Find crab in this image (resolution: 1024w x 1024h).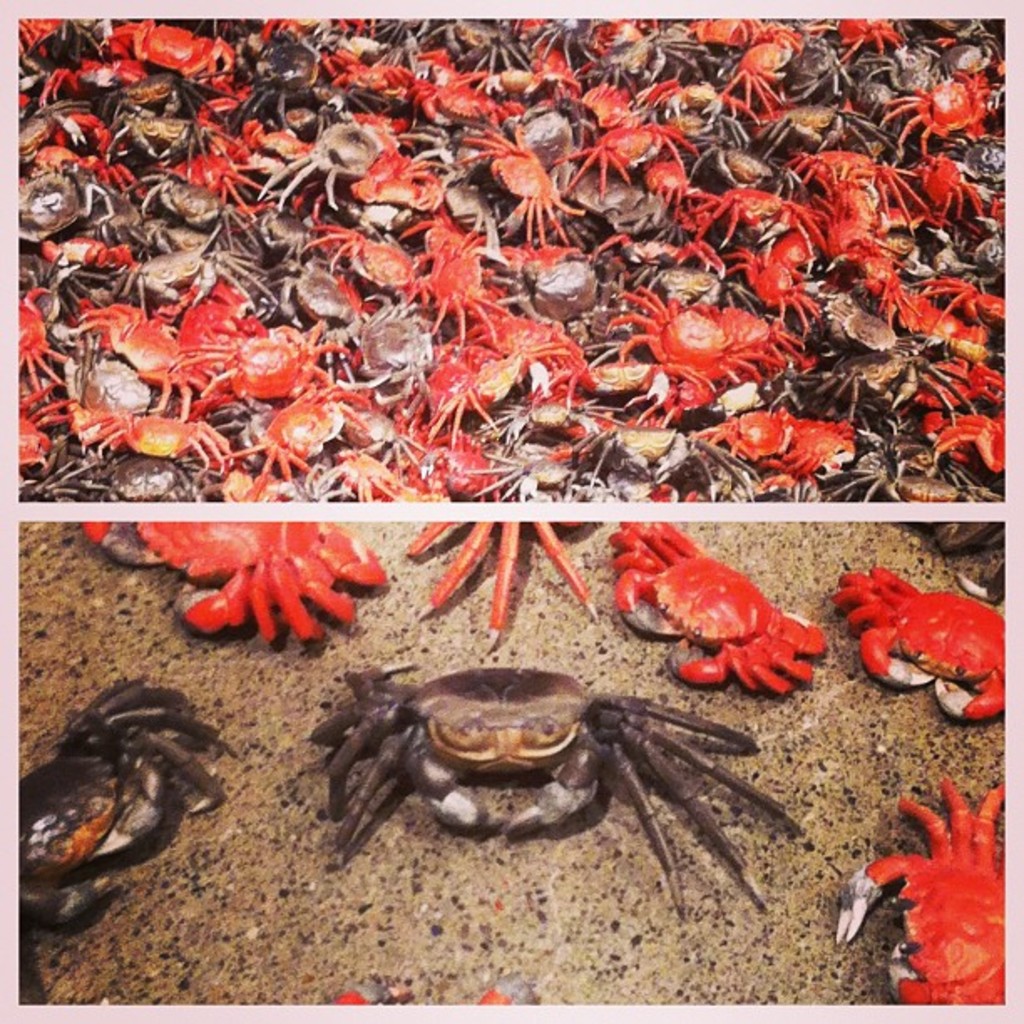
398,494,597,648.
